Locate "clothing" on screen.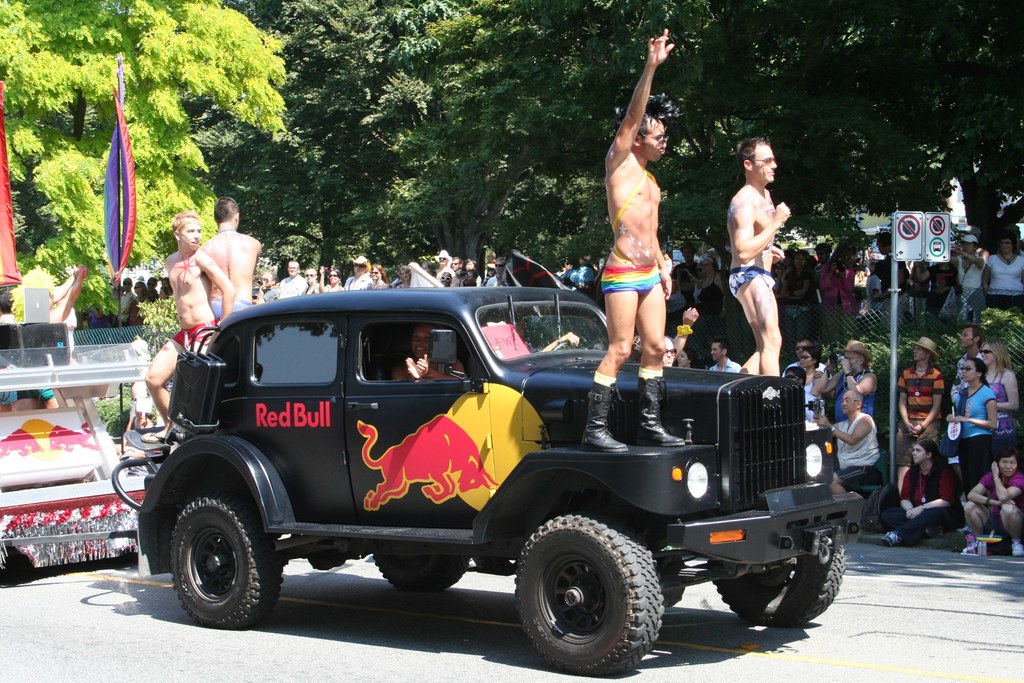
On screen at <box>367,279,388,292</box>.
